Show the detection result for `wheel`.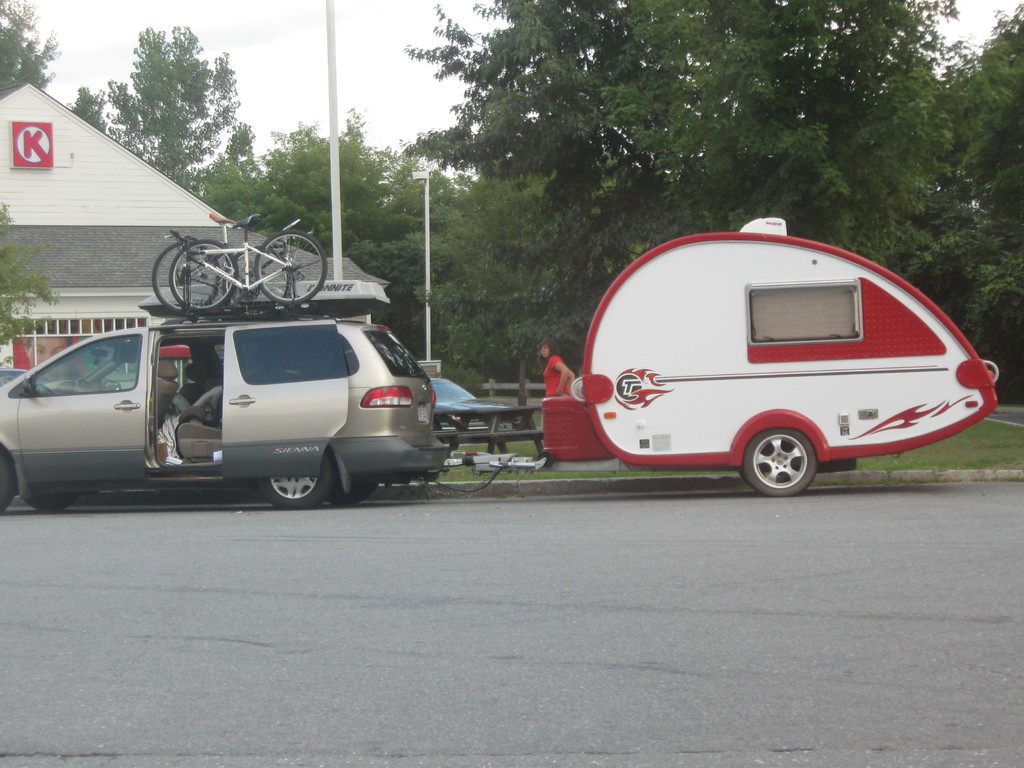
(77, 378, 94, 393).
